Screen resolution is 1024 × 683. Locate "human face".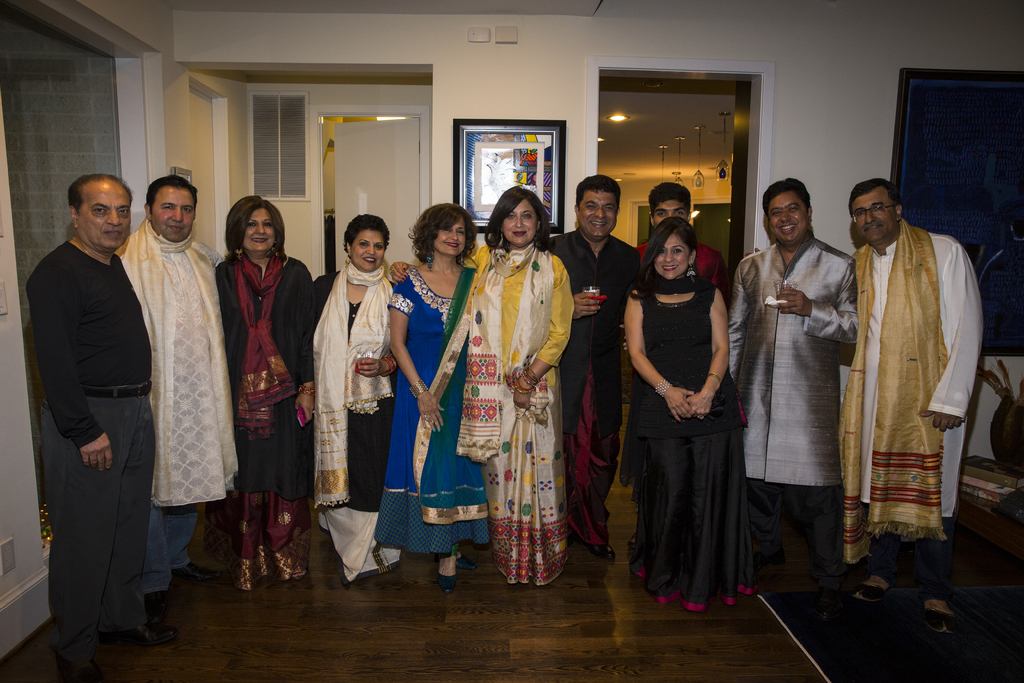
[x1=769, y1=198, x2=808, y2=247].
